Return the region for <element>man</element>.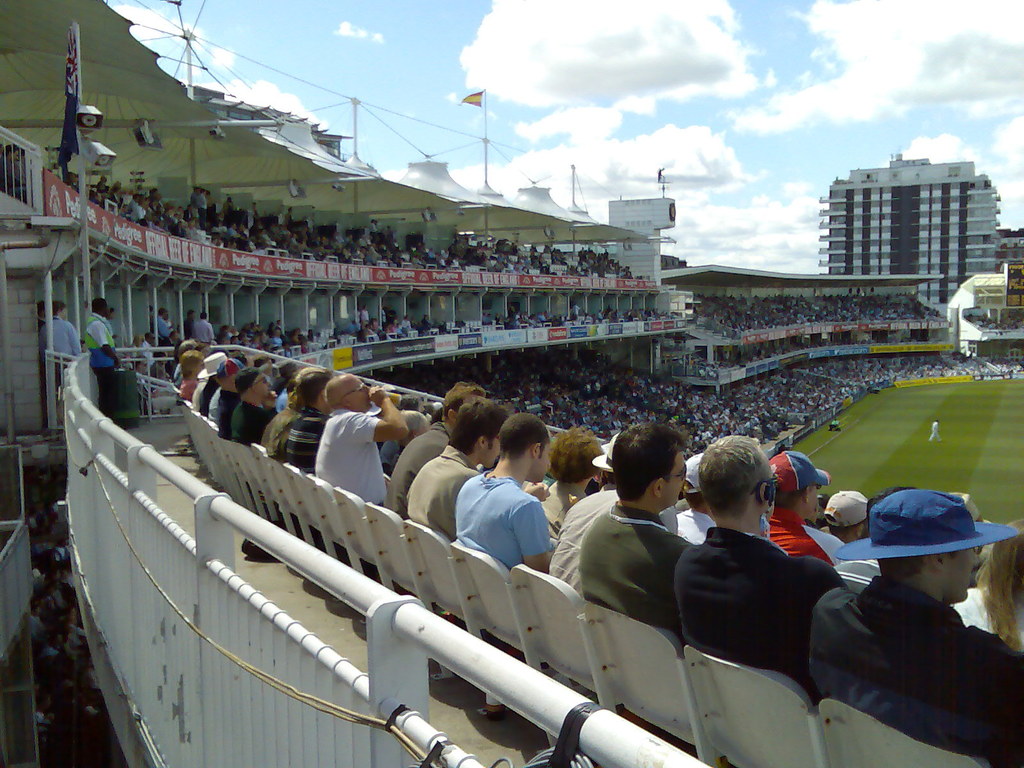
250, 323, 259, 336.
